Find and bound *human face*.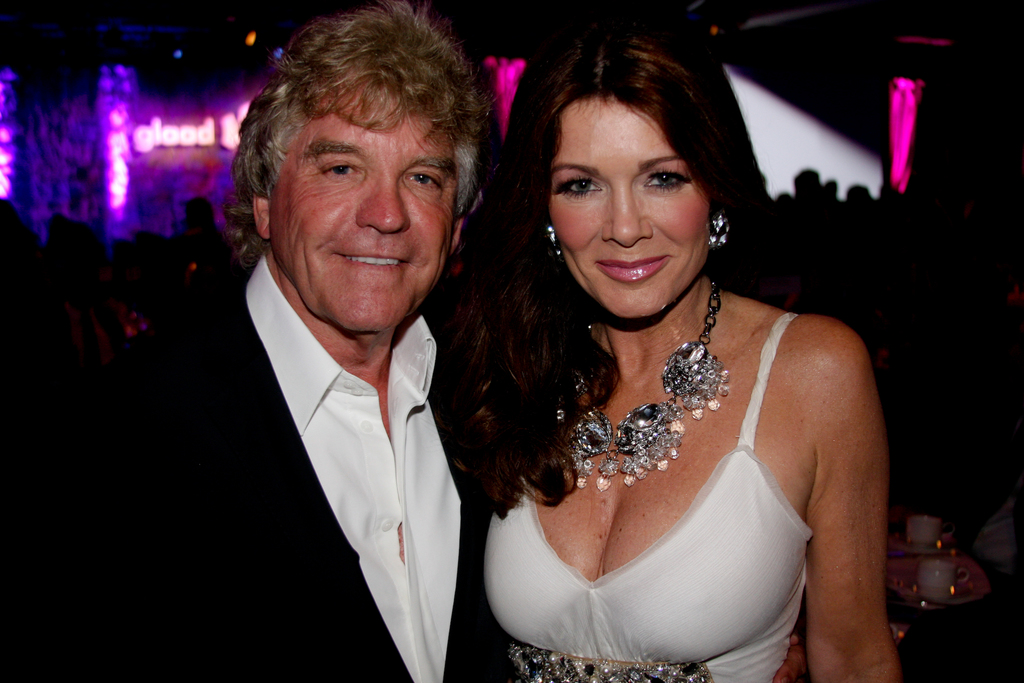
Bound: locate(548, 92, 714, 324).
